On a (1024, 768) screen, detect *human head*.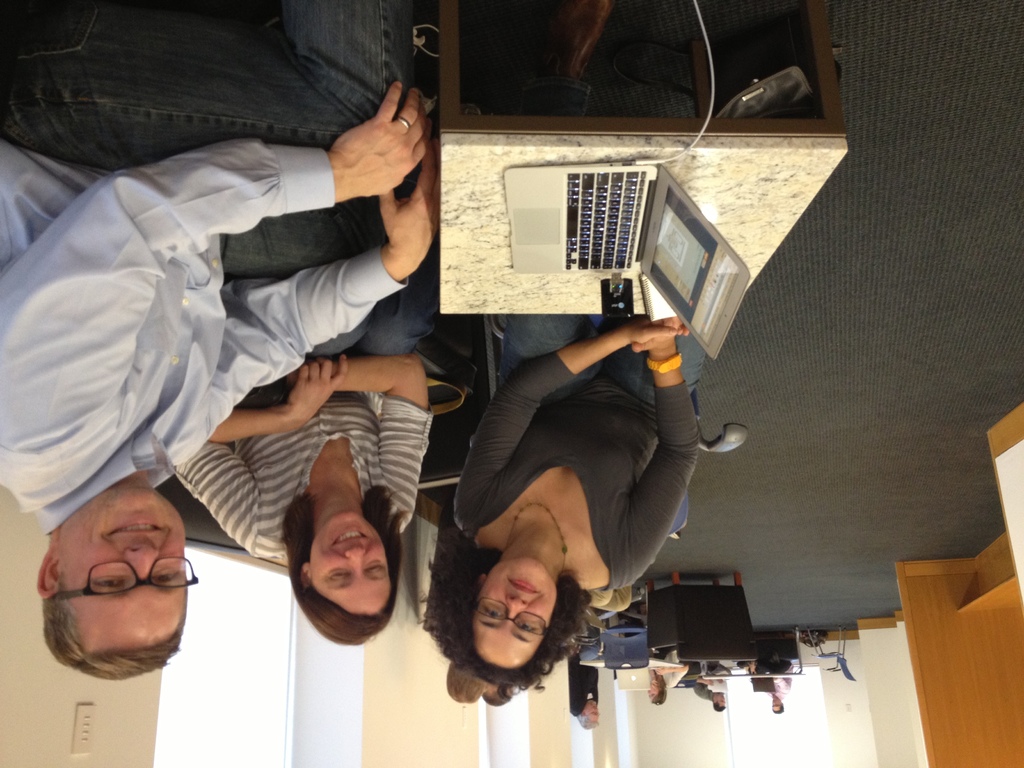
pyautogui.locateOnScreen(445, 664, 488, 703).
